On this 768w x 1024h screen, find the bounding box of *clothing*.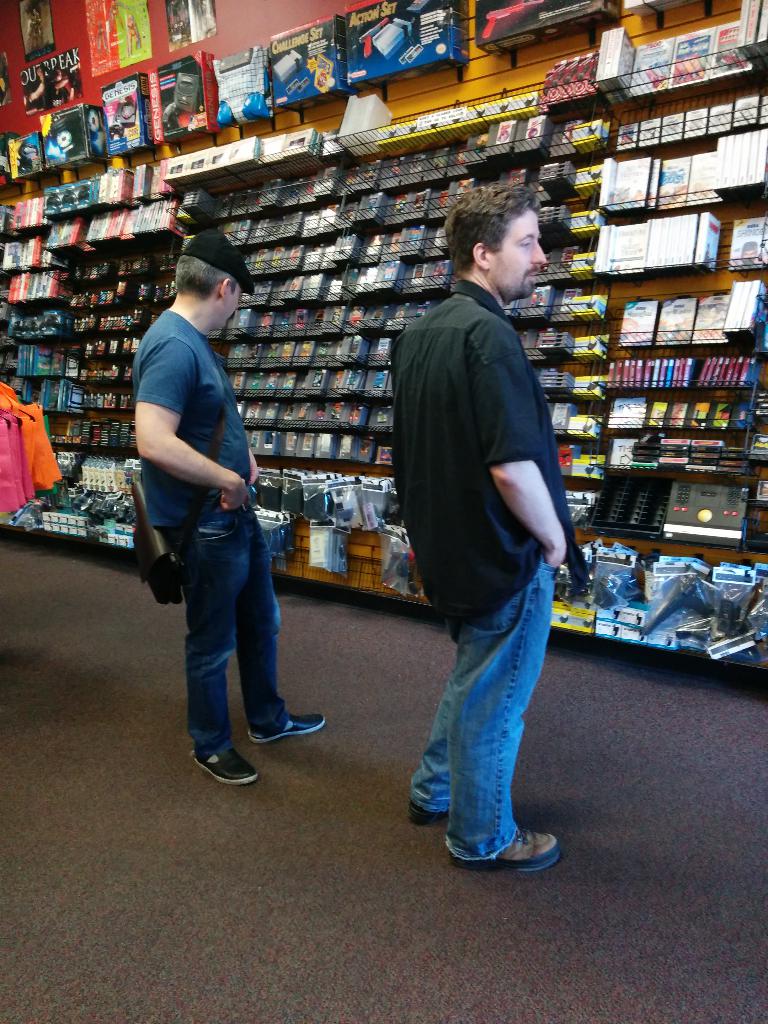
Bounding box: [x1=386, y1=173, x2=584, y2=855].
